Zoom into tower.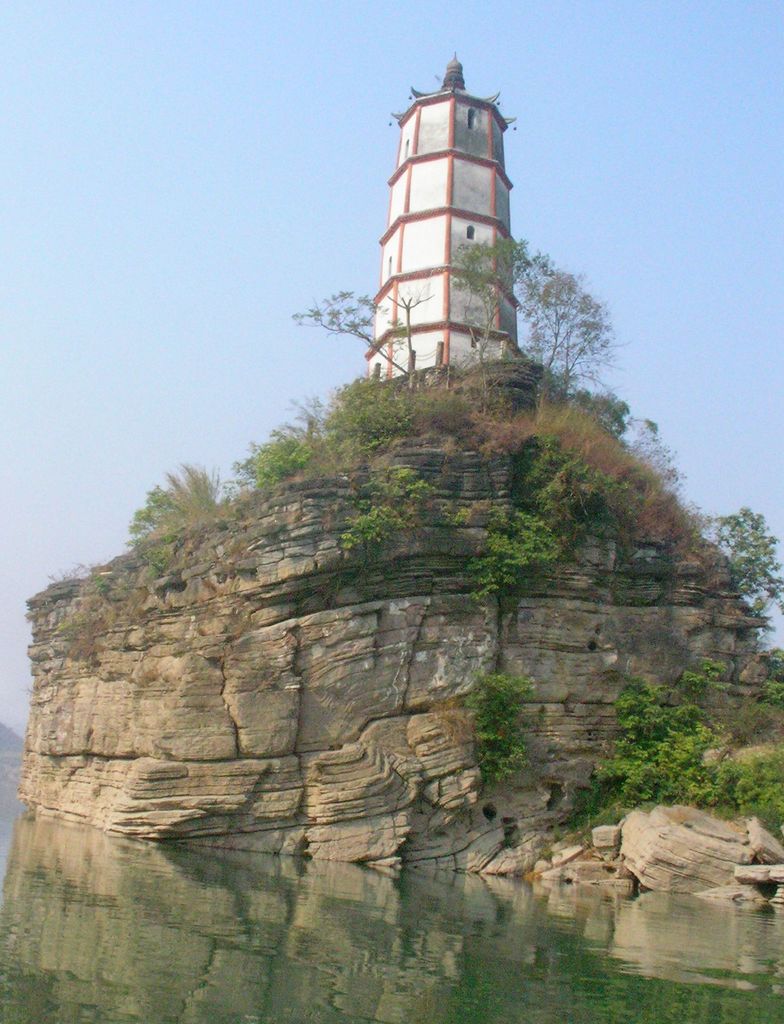
Zoom target: box=[362, 46, 520, 382].
